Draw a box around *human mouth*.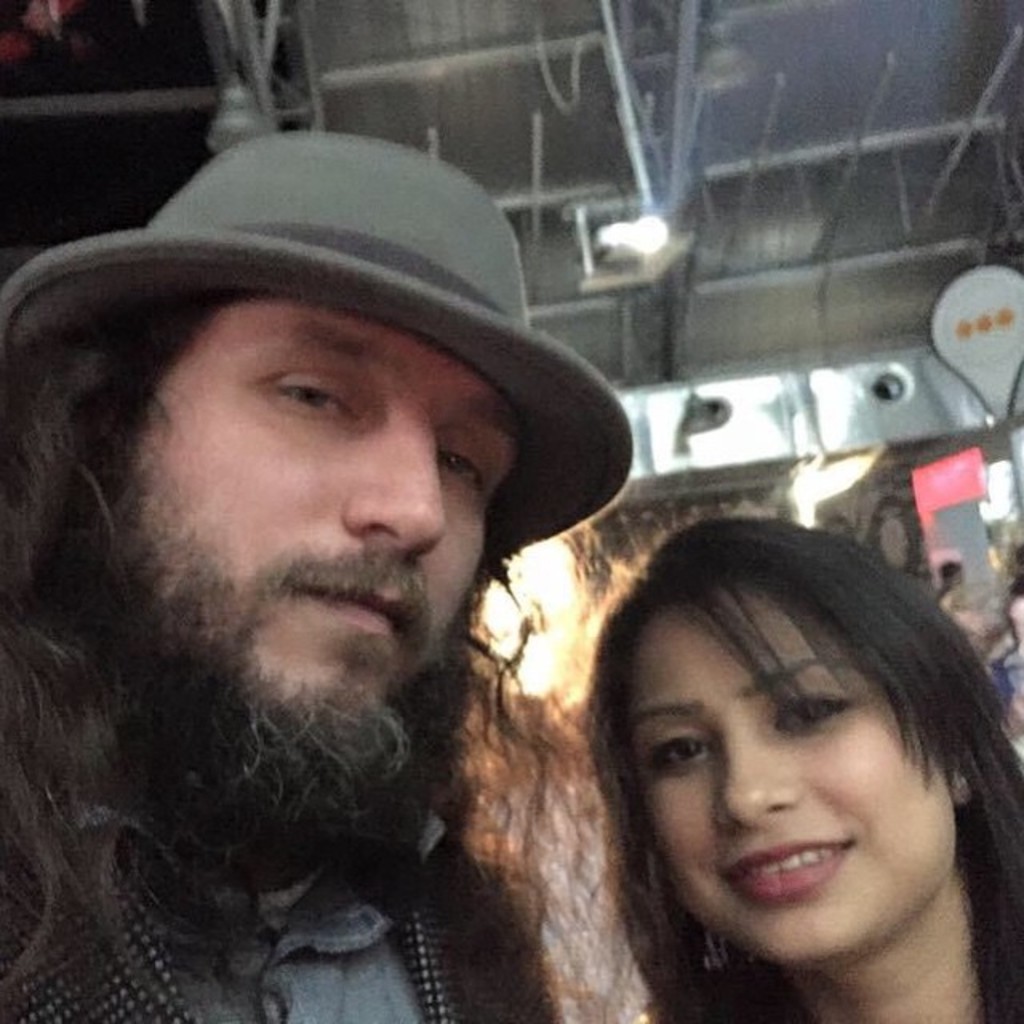
(298,574,408,637).
